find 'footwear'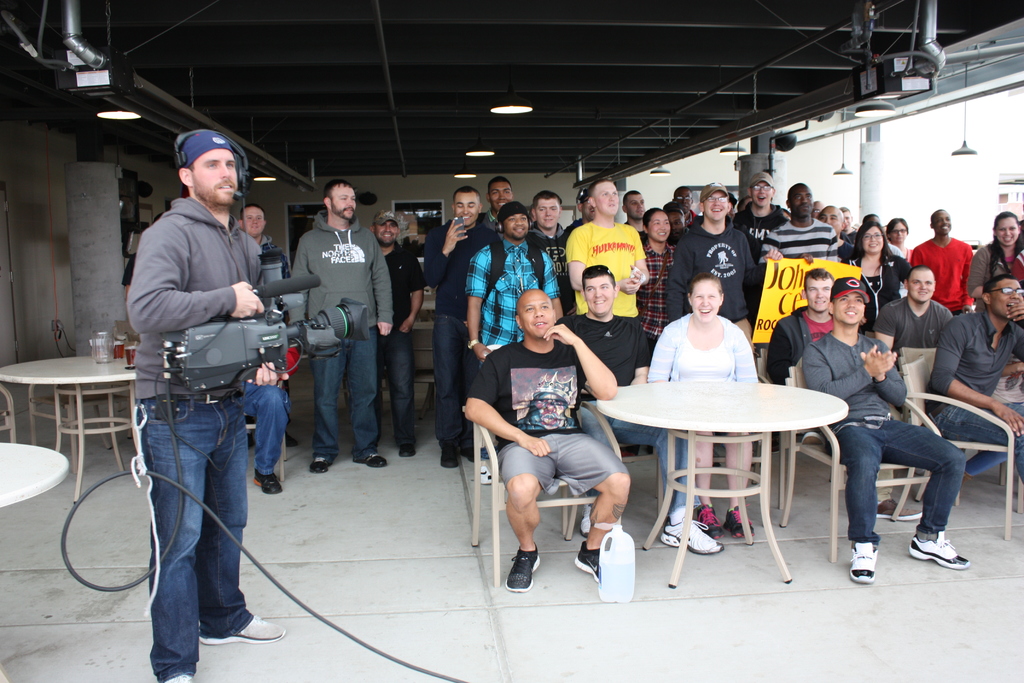
x1=460 y1=444 x2=474 y2=463
